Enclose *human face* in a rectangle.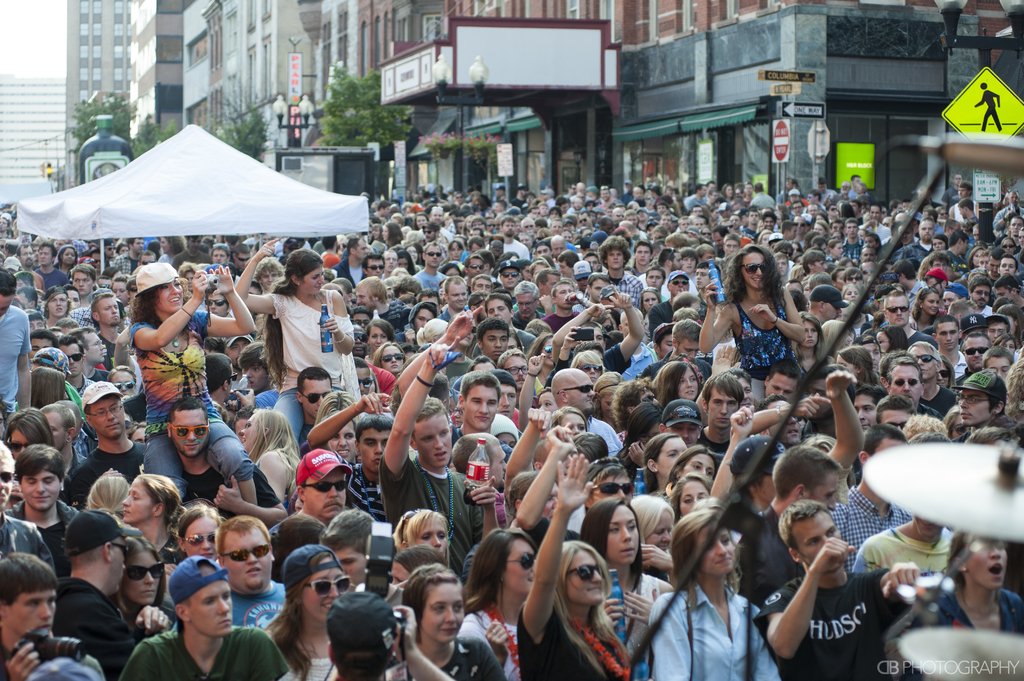
123 479 156 518.
